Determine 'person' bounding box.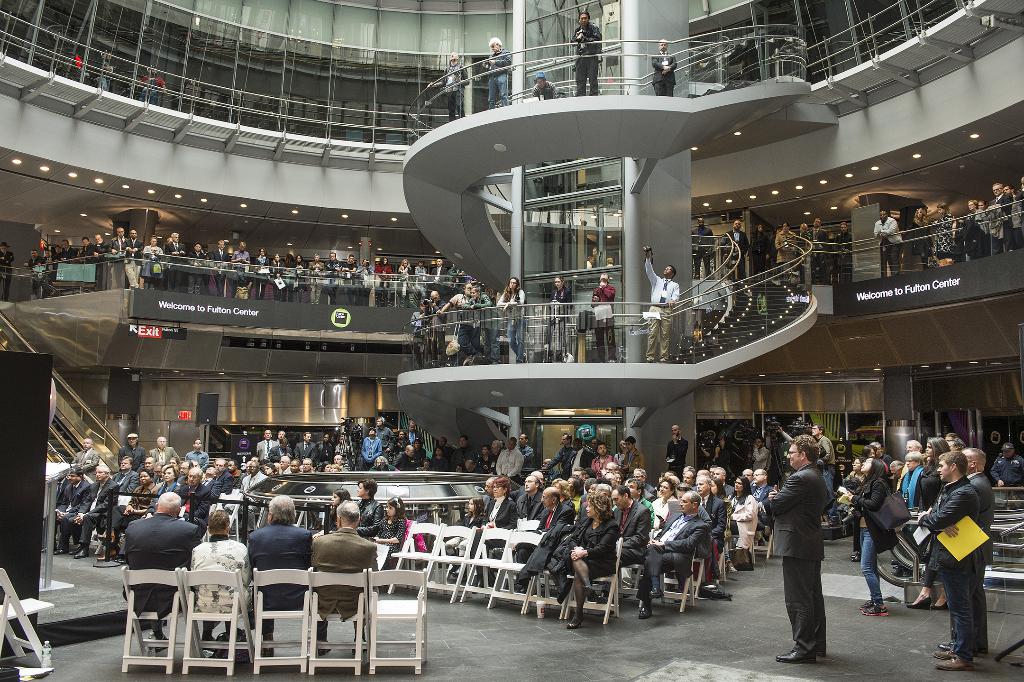
Determined: left=942, top=443, right=991, bottom=658.
